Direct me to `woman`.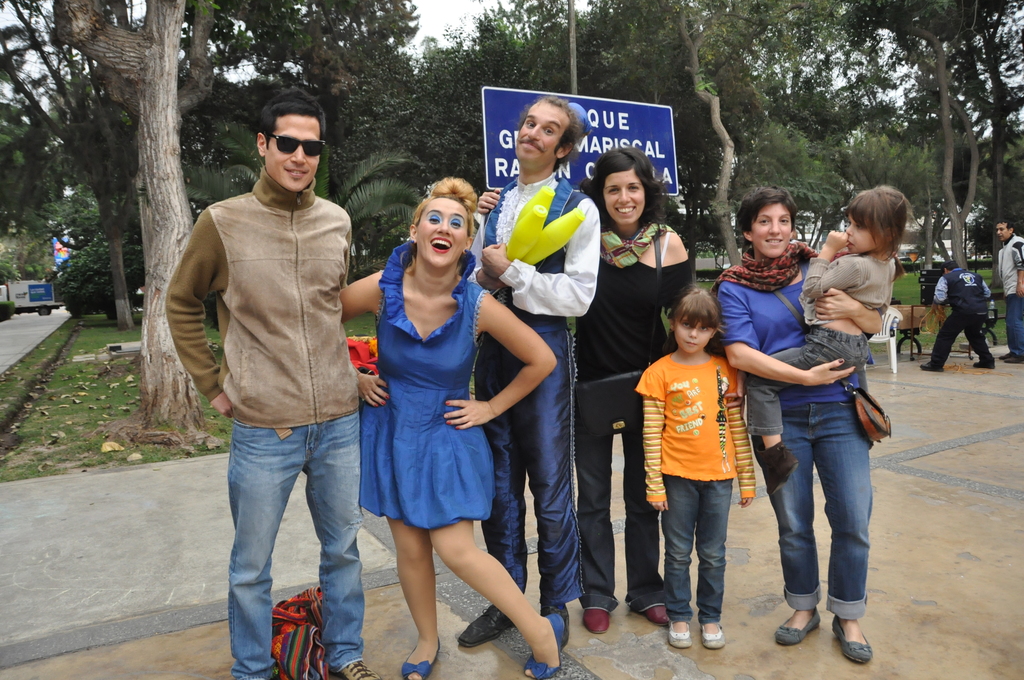
Direction: bbox=(339, 177, 561, 679).
